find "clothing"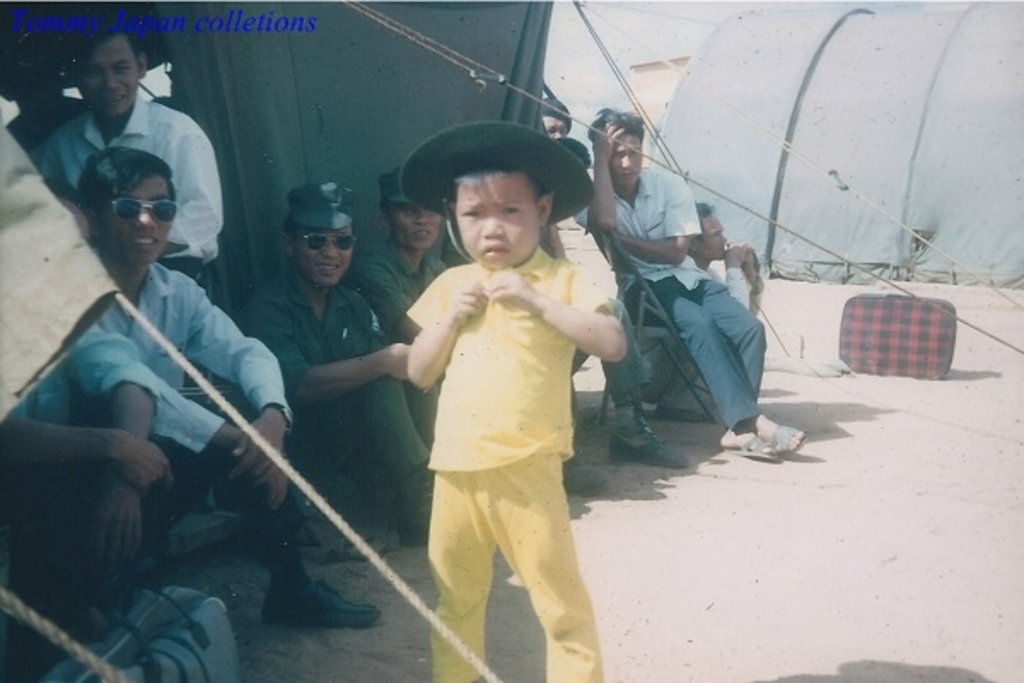
{"left": 638, "top": 260, "right": 771, "bottom": 410}
